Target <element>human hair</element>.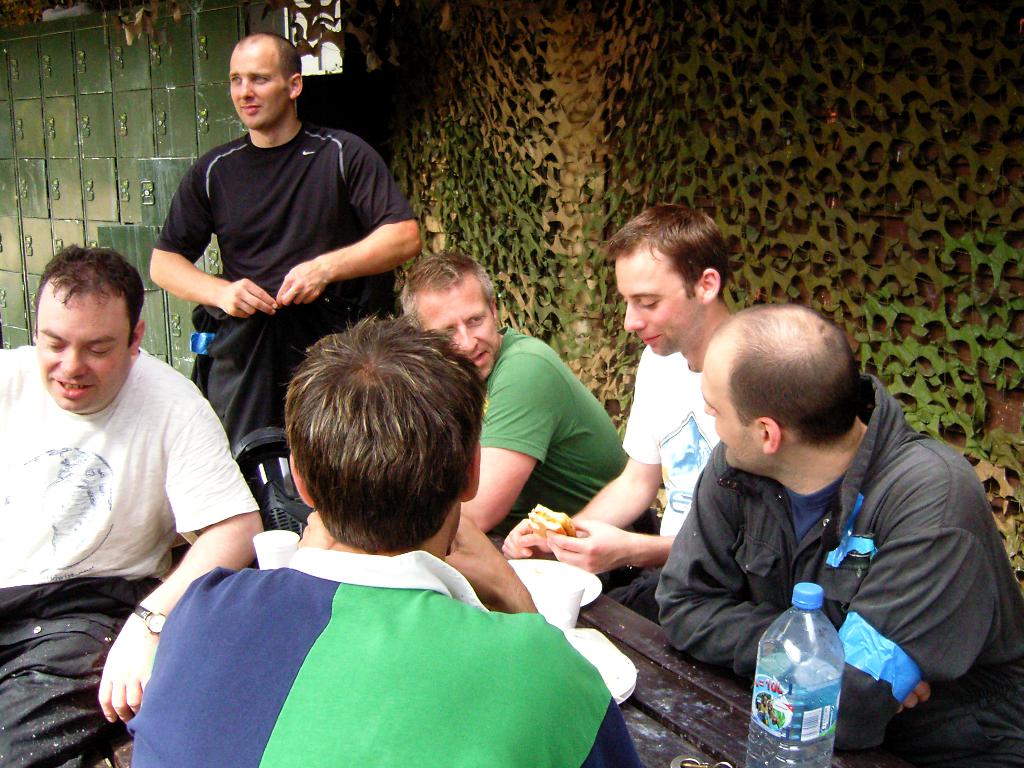
Target region: crop(395, 248, 500, 332).
